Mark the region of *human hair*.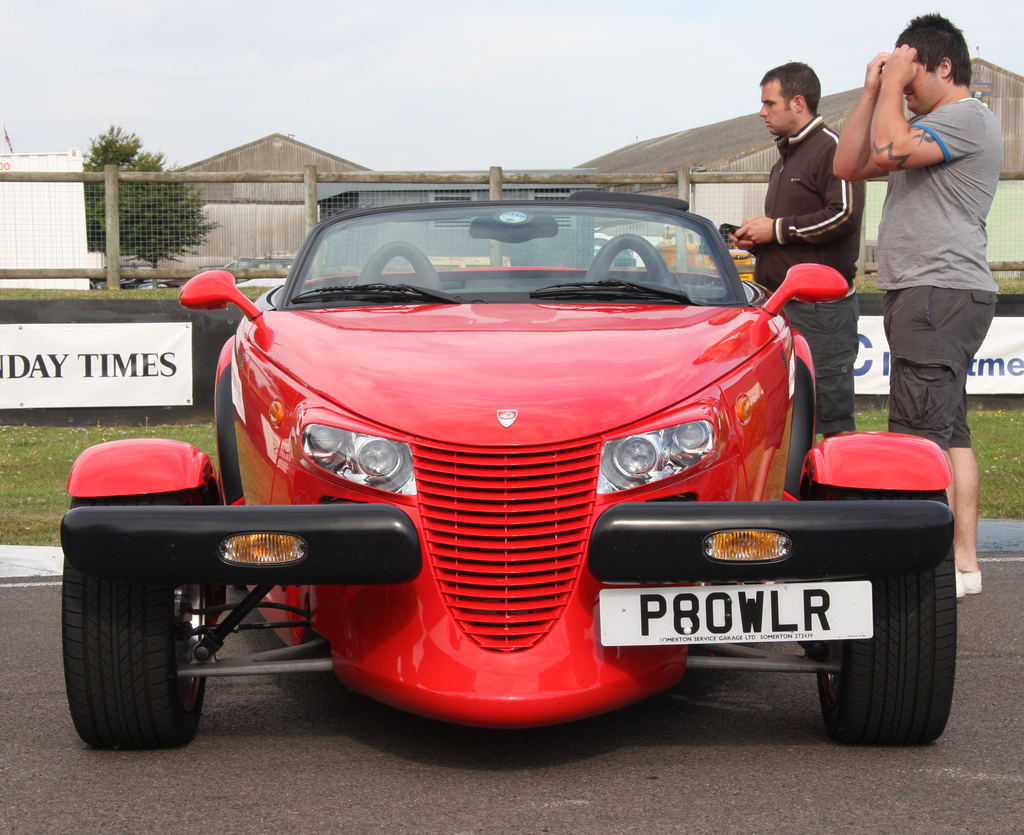
Region: 886 17 979 97.
